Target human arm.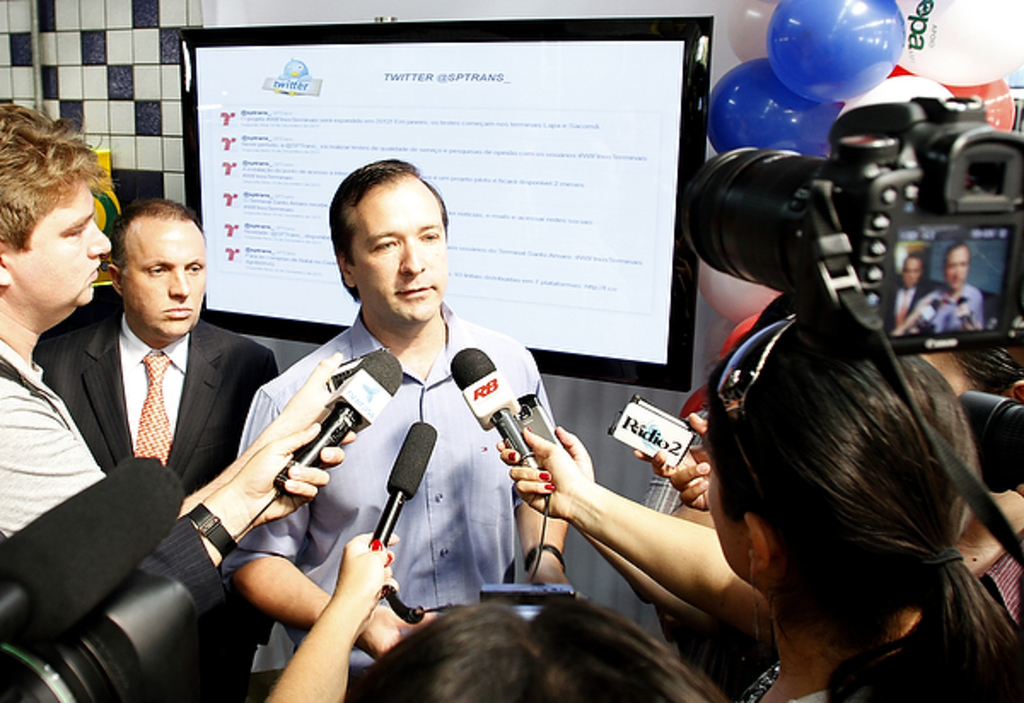
Target region: box=[125, 418, 362, 613].
